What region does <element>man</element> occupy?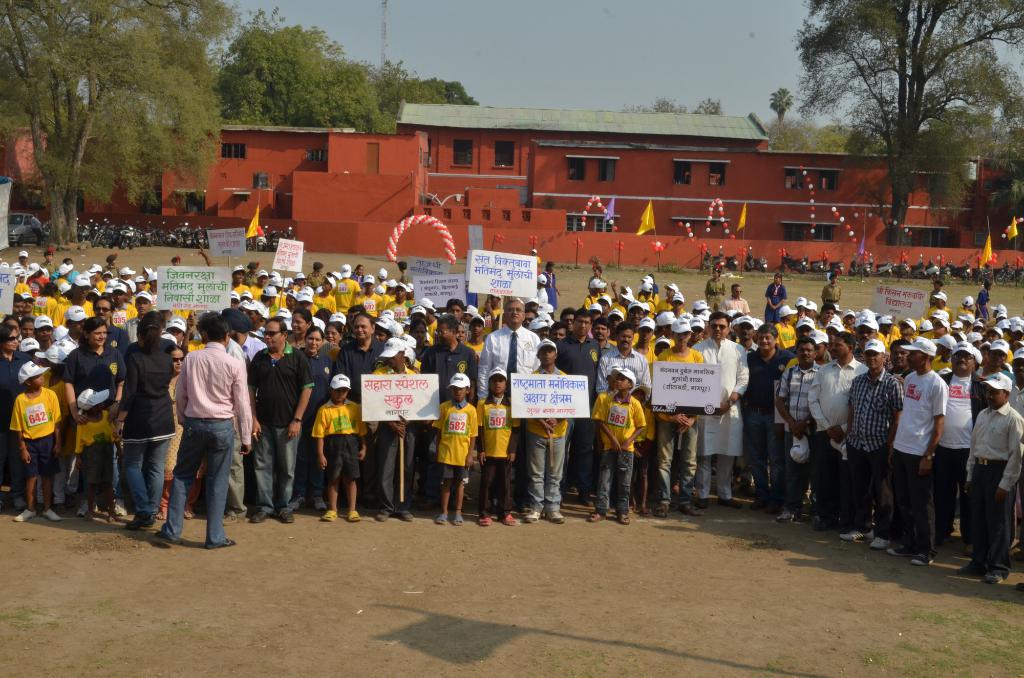
bbox=(720, 286, 750, 307).
